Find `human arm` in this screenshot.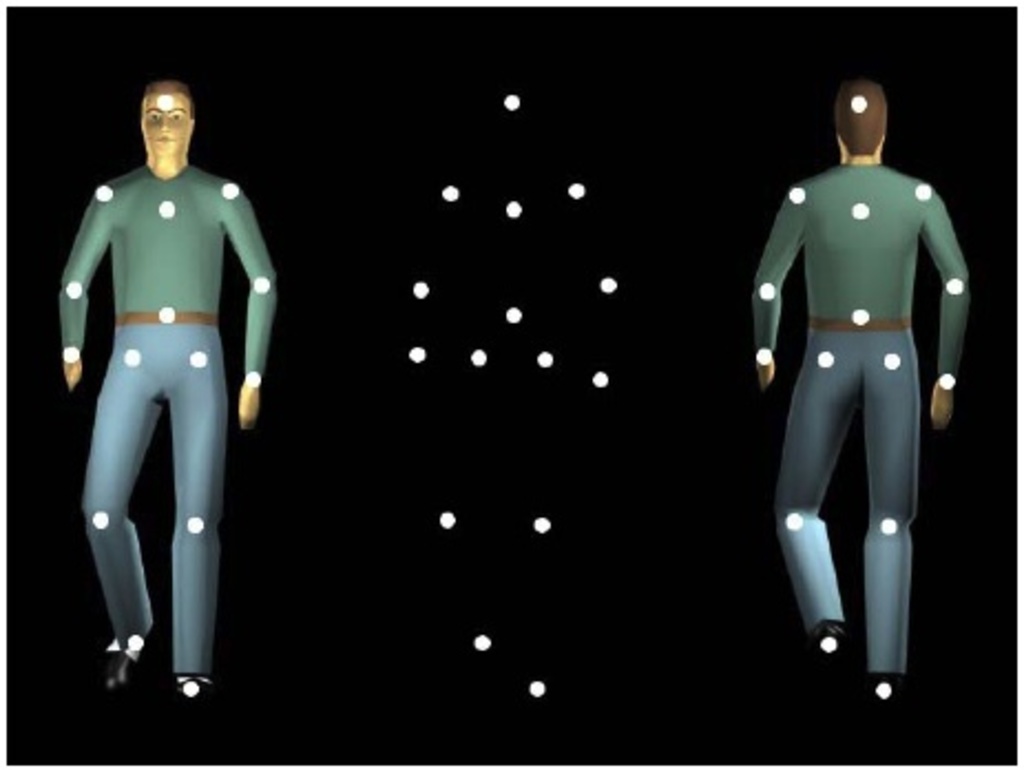
The bounding box for `human arm` is box(230, 179, 290, 440).
